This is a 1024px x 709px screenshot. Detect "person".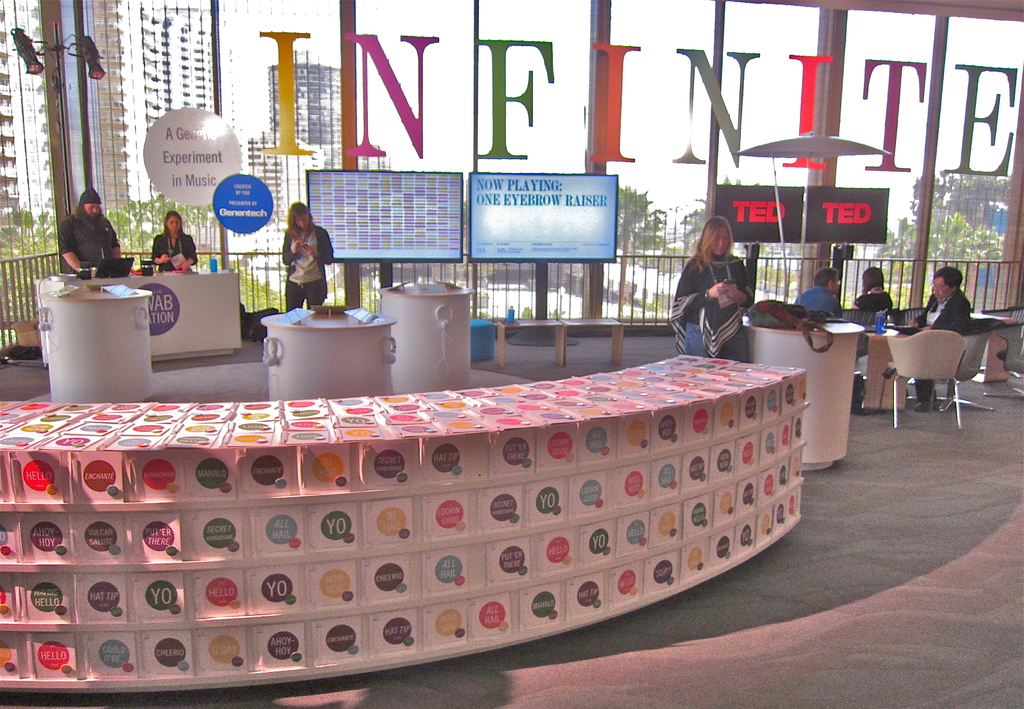
region(850, 265, 896, 312).
